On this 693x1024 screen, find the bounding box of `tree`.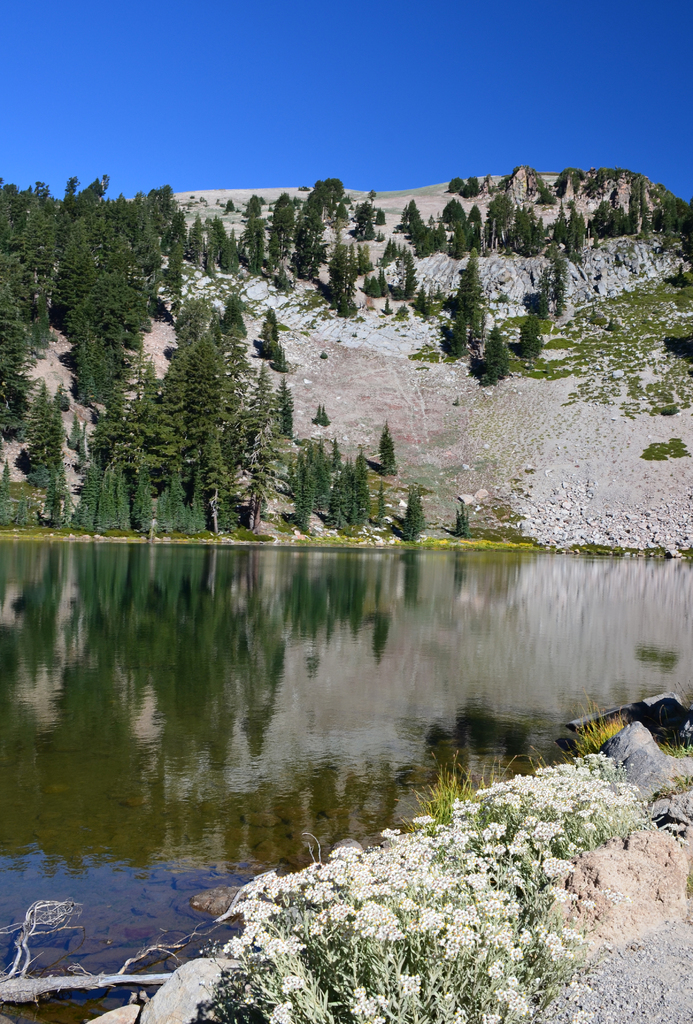
Bounding box: (x1=104, y1=301, x2=284, y2=543).
